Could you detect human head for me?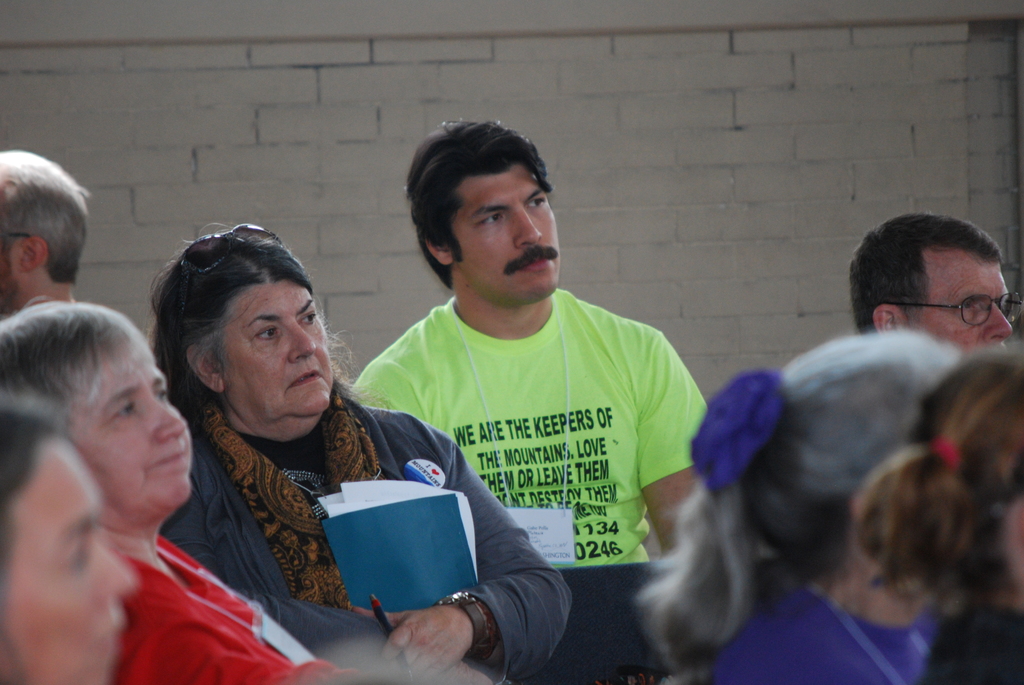
Detection result: box=[406, 118, 563, 310].
